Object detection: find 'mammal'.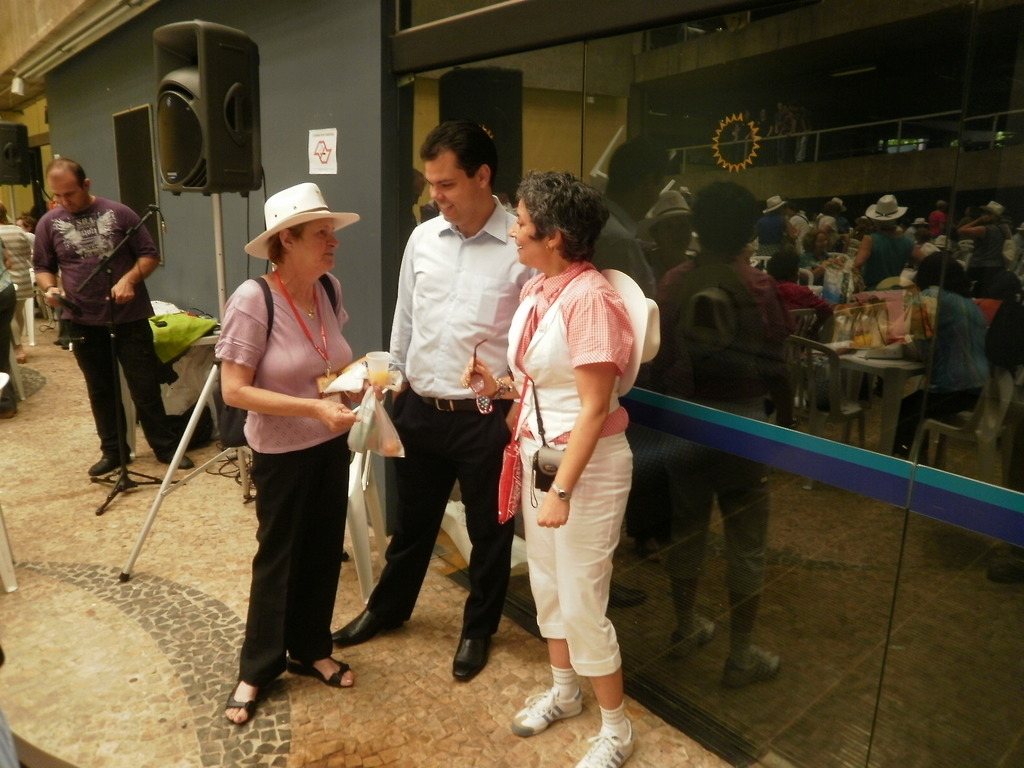
Rect(30, 155, 196, 479).
